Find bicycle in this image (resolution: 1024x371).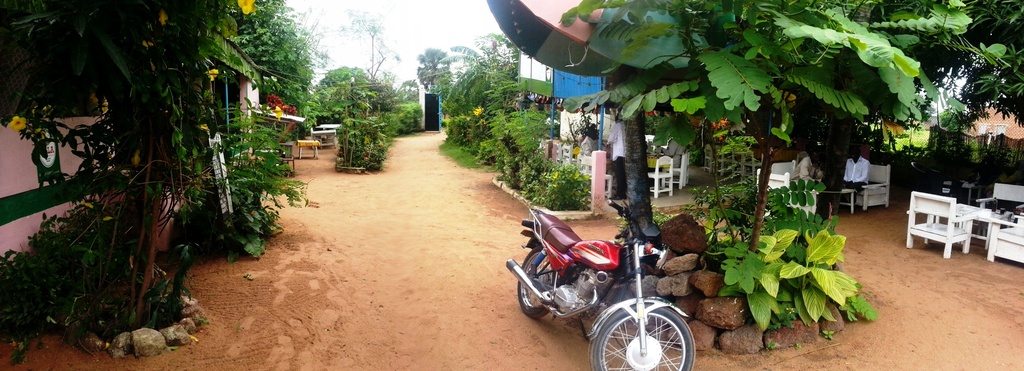
<bbox>505, 208, 692, 370</bbox>.
